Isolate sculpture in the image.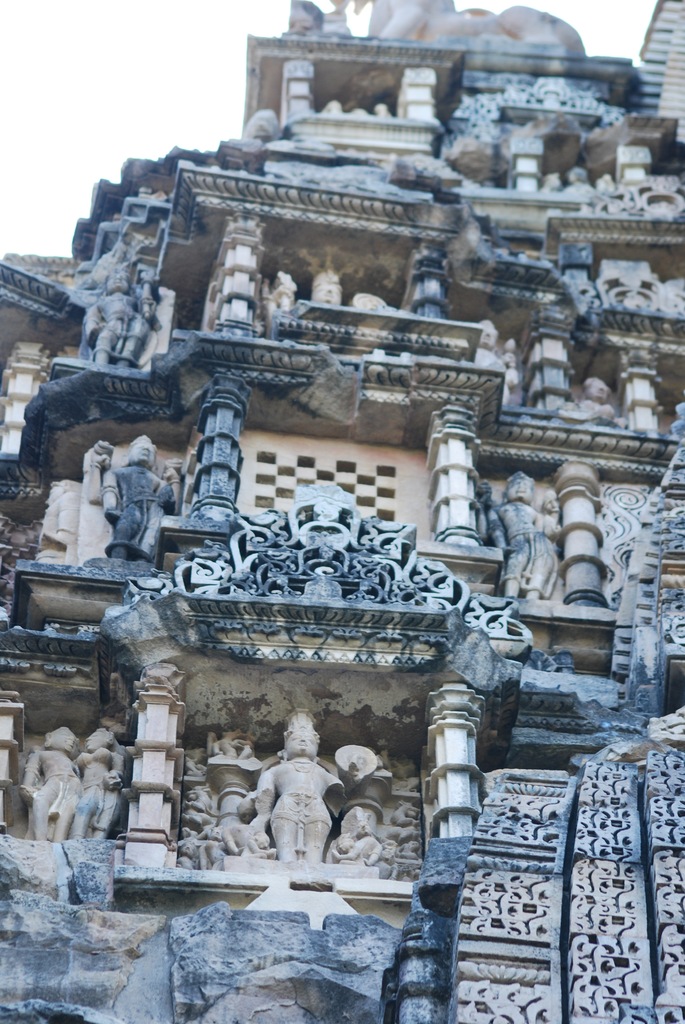
Isolated region: (251,706,353,867).
